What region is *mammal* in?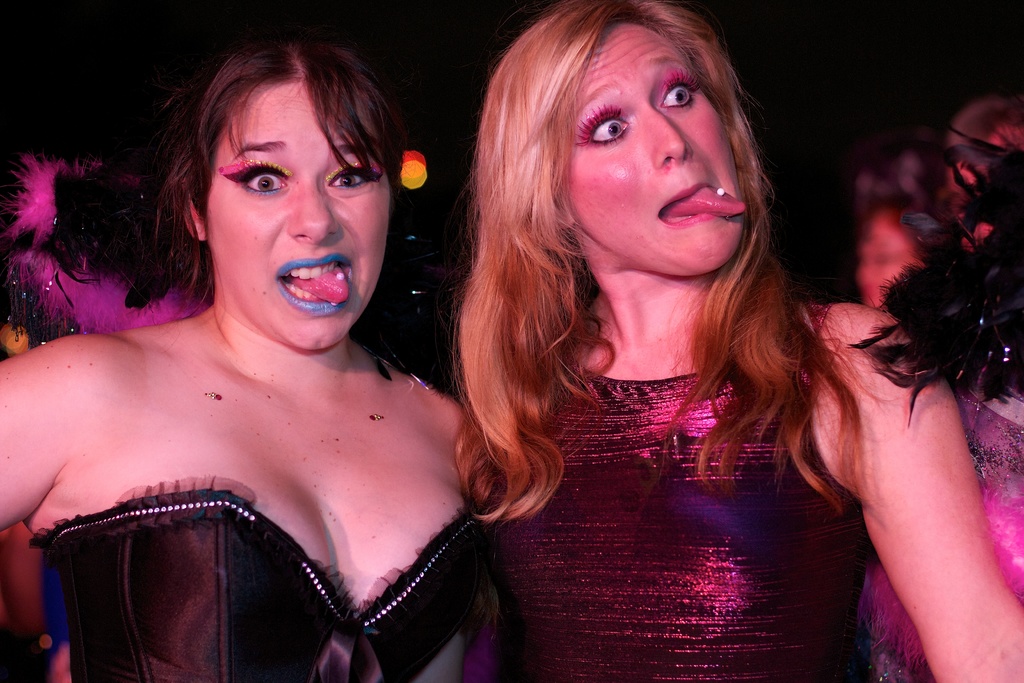
bbox(851, 124, 1023, 682).
